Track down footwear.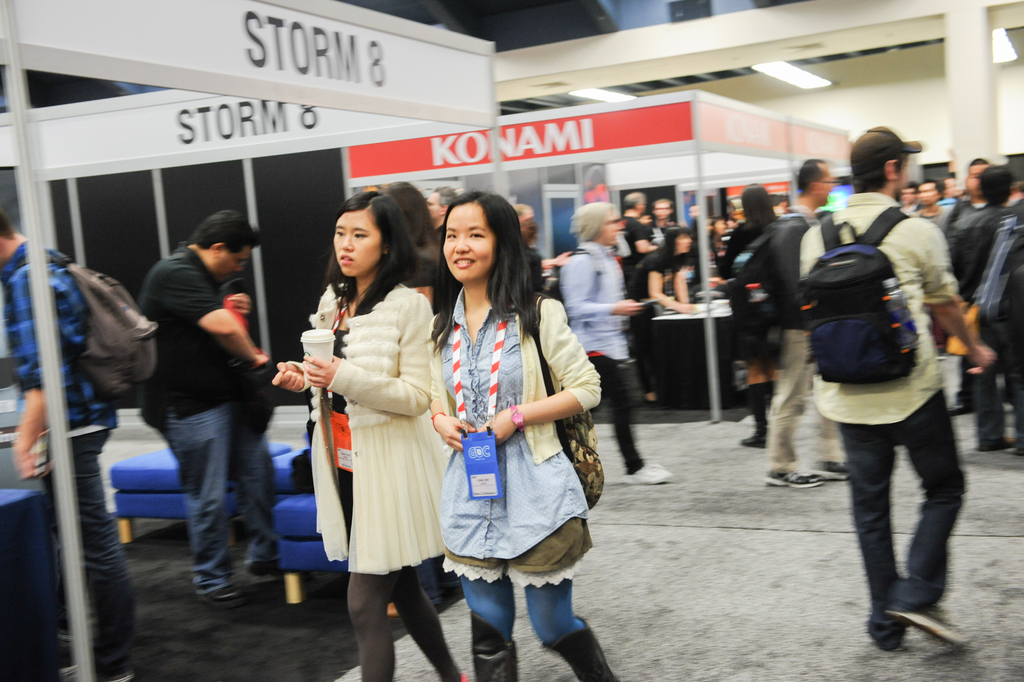
Tracked to (983, 435, 1018, 453).
